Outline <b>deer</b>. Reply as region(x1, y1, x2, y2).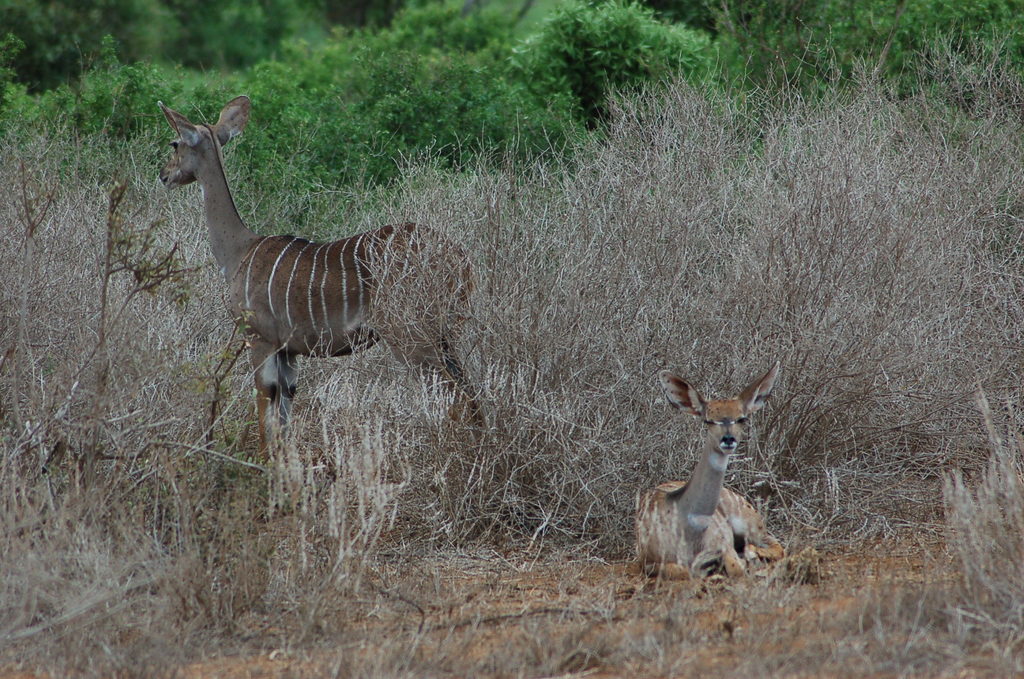
region(159, 101, 491, 457).
